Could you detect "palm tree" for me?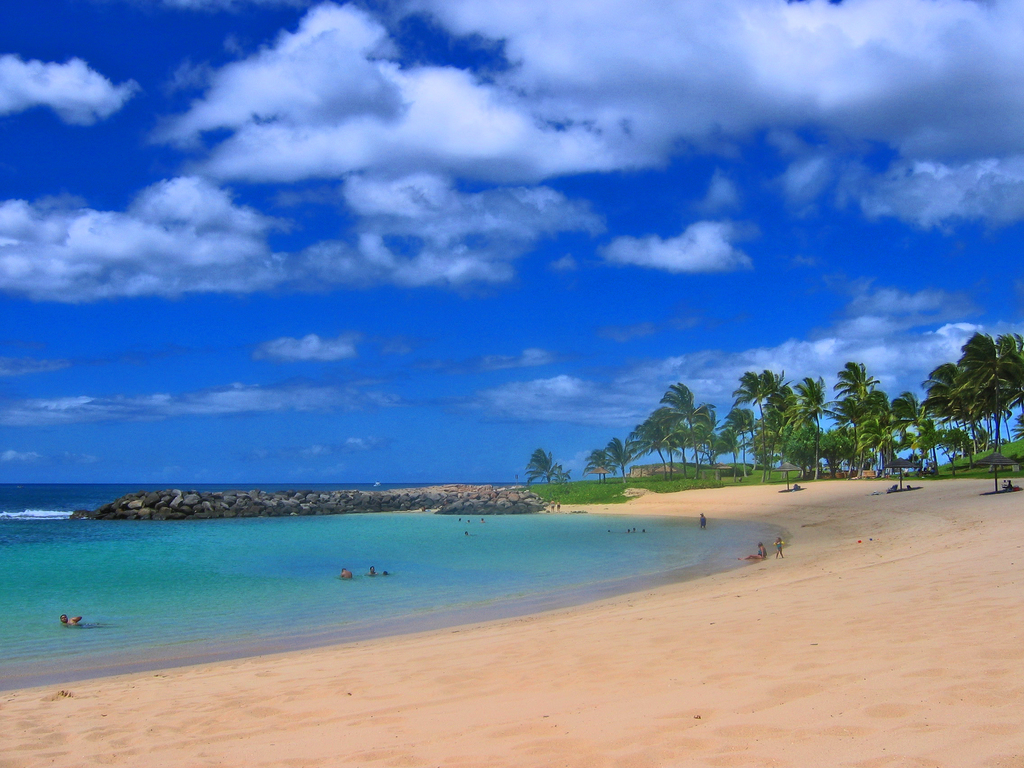
Detection result: (733, 369, 772, 483).
